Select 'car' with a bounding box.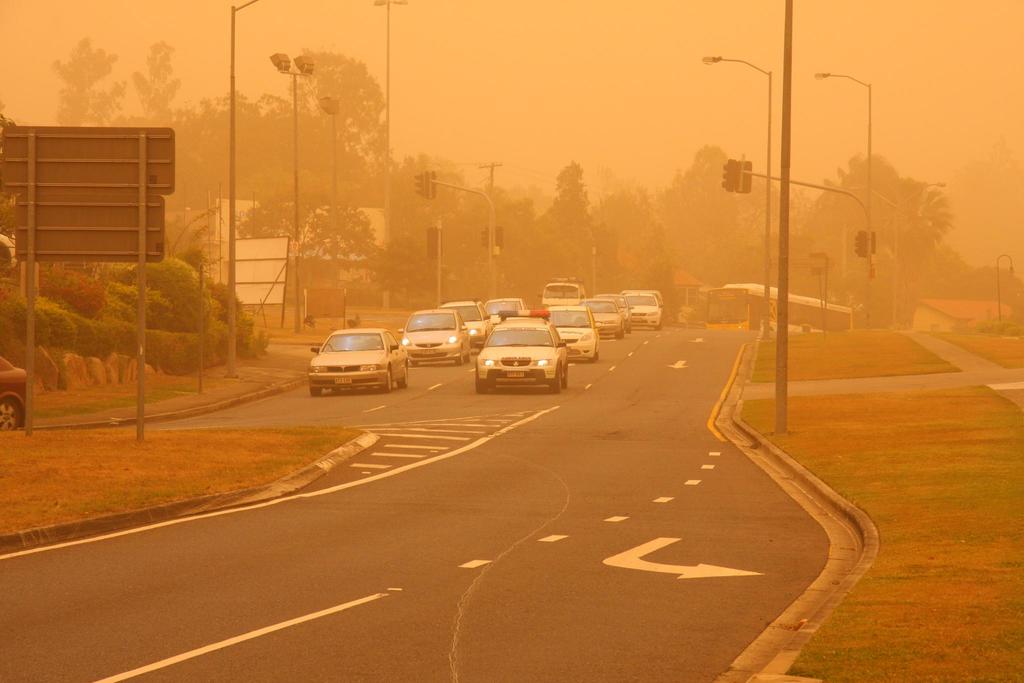
bbox(2, 352, 31, 438).
